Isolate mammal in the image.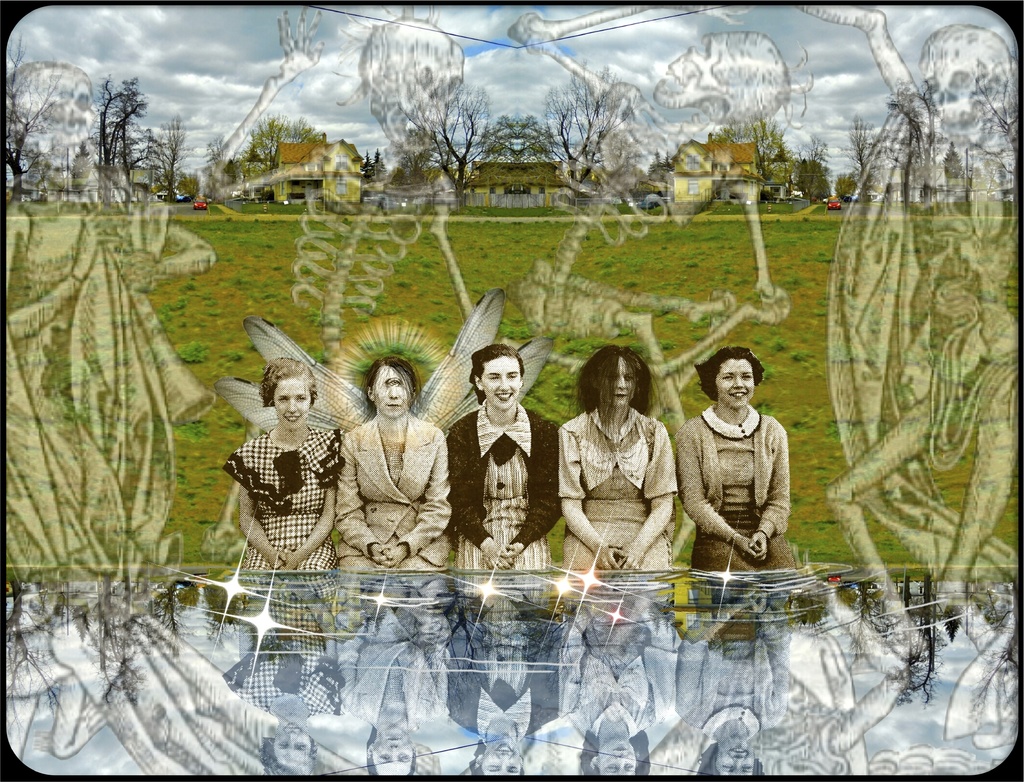
Isolated region: (left=679, top=340, right=800, bottom=571).
